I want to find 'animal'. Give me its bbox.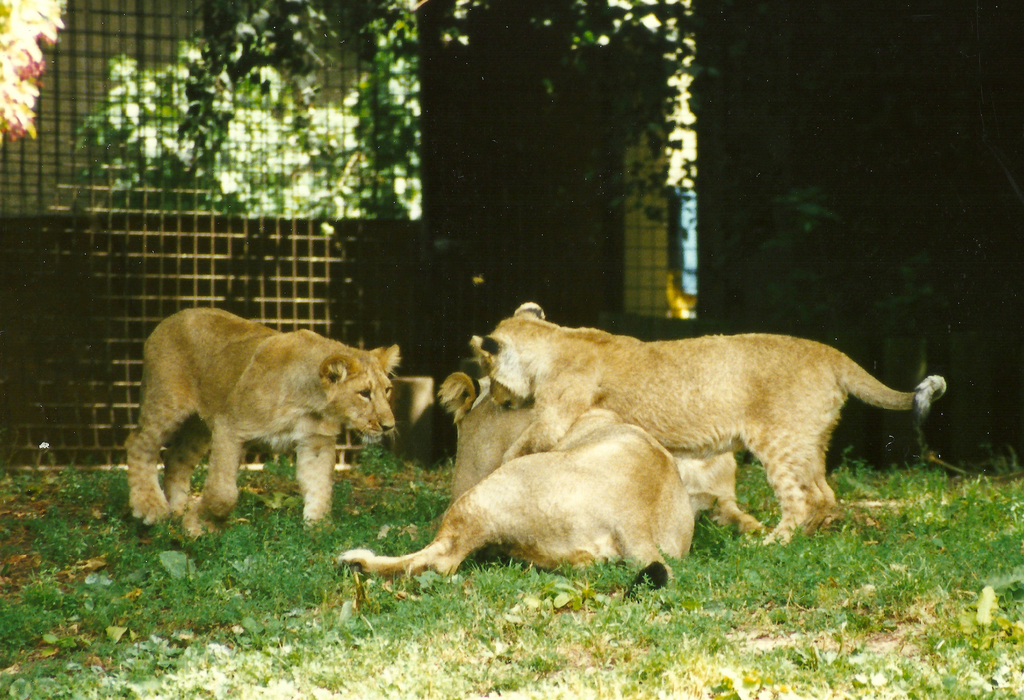
{"x1": 672, "y1": 452, "x2": 773, "y2": 535}.
